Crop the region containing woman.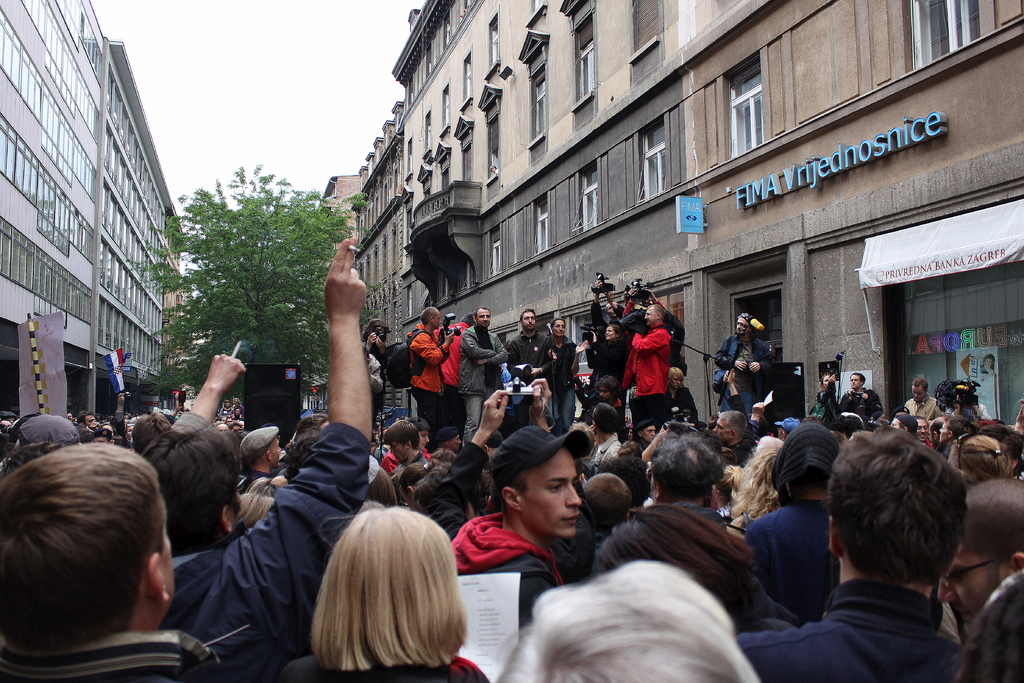
Crop region: <region>585, 321, 627, 402</region>.
